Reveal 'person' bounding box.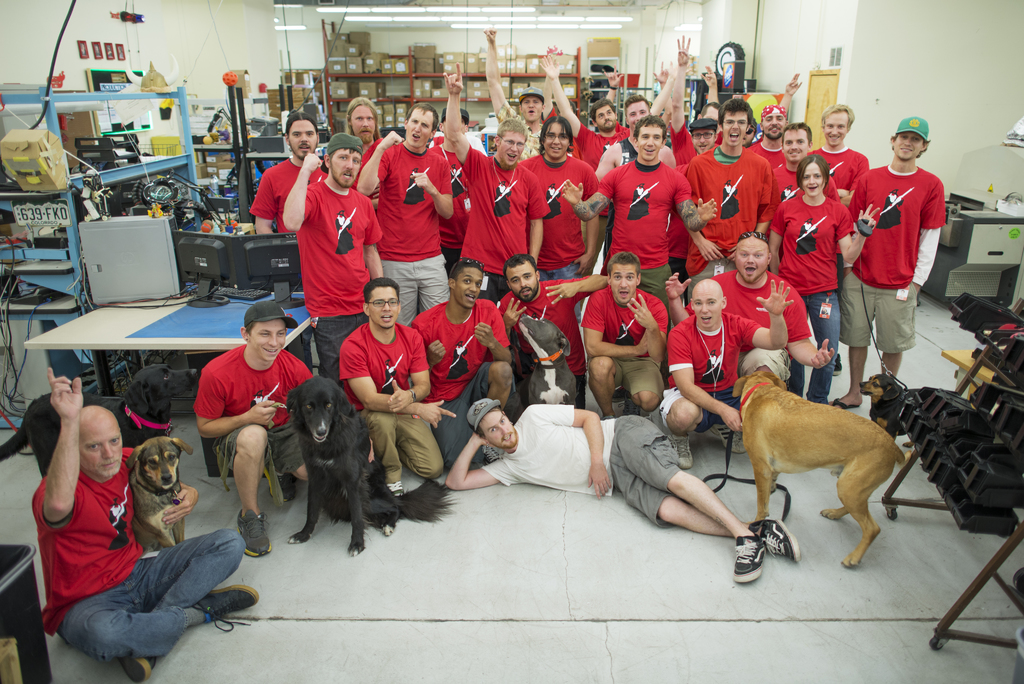
Revealed: 27 362 260 683.
